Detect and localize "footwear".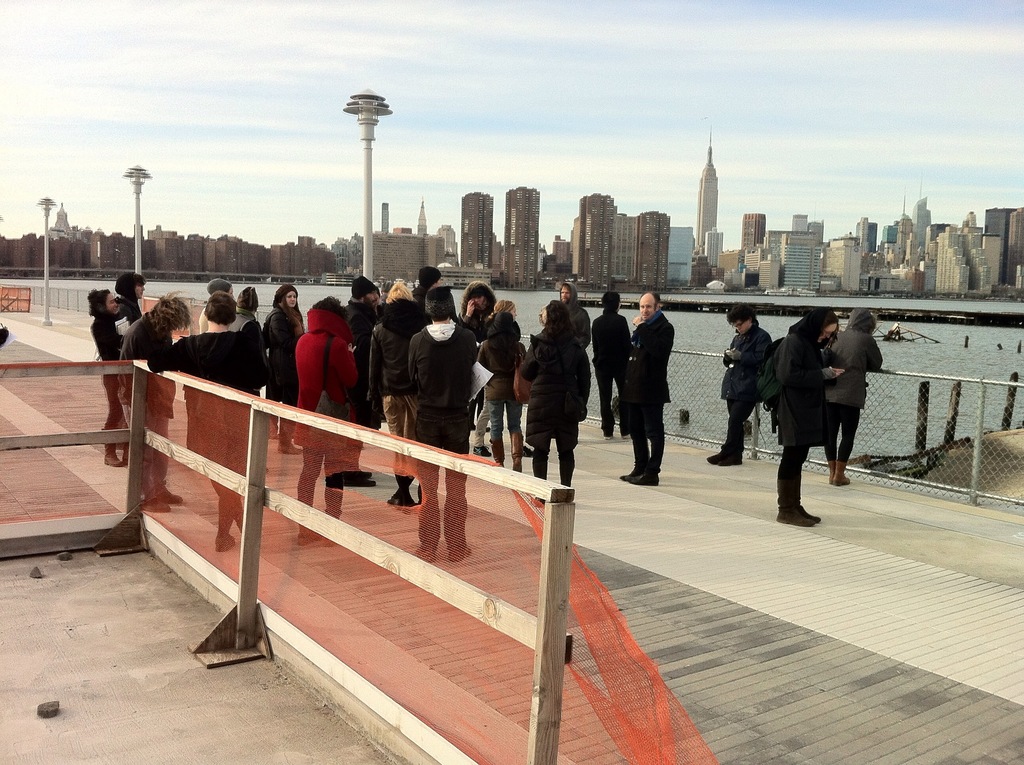
Localized at box(831, 459, 844, 480).
